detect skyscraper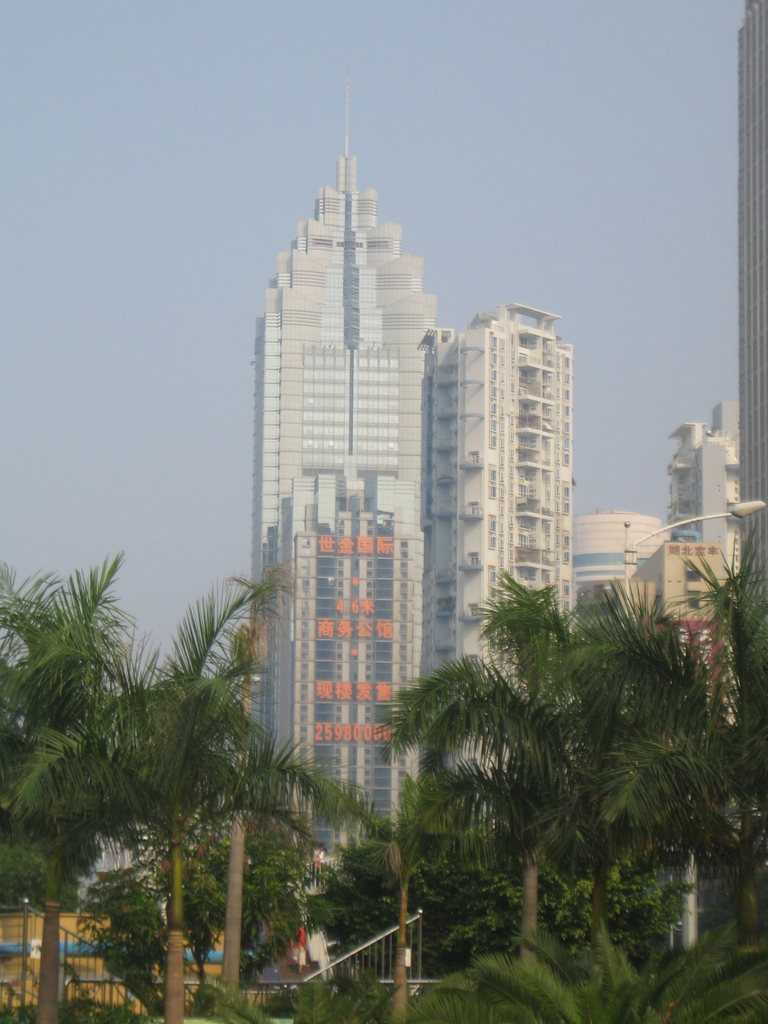
select_region(424, 290, 594, 792)
